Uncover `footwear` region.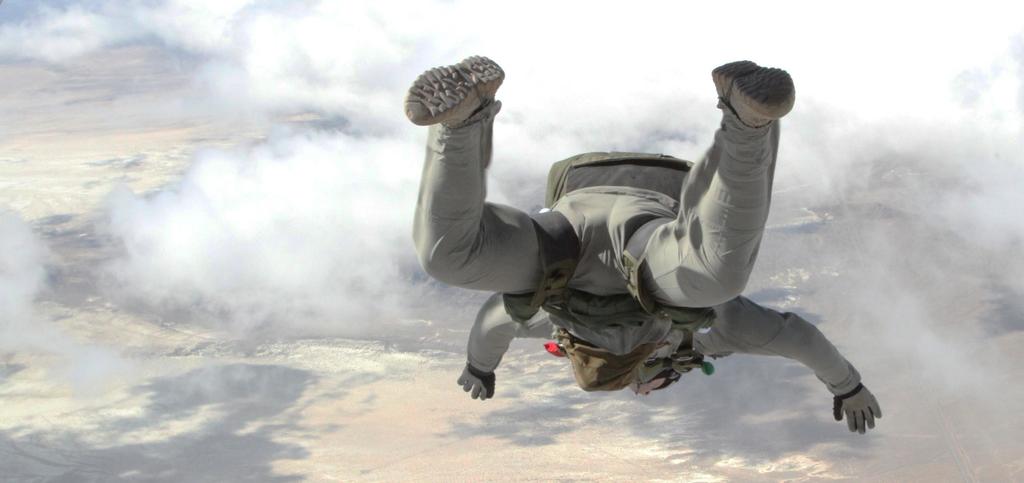
Uncovered: {"left": 708, "top": 56, "right": 800, "bottom": 125}.
